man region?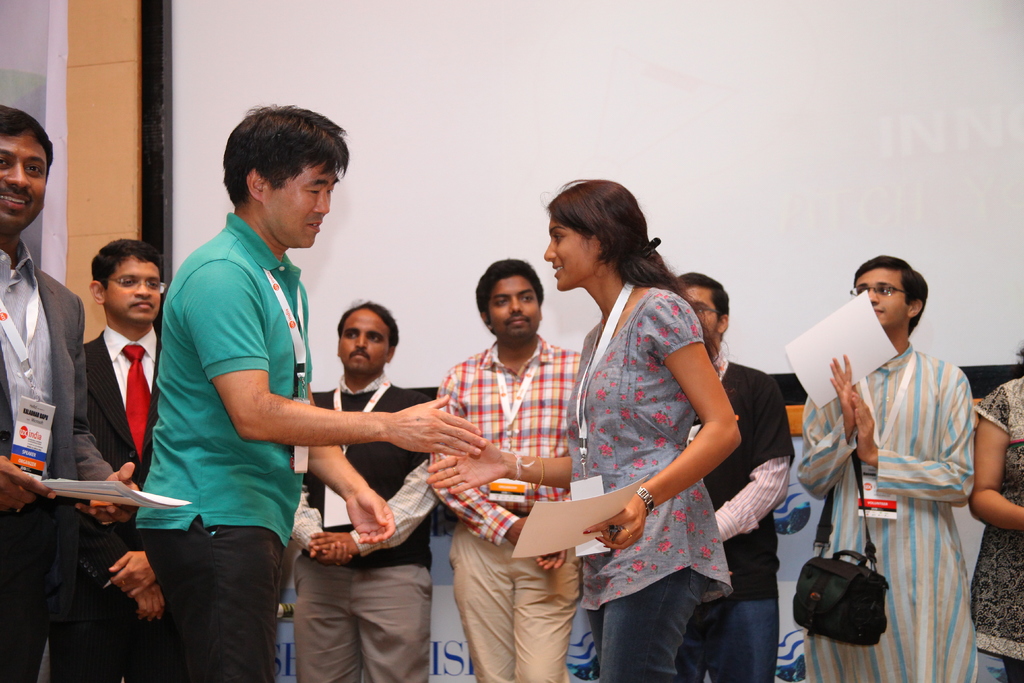
(left=134, top=105, right=487, bottom=679)
